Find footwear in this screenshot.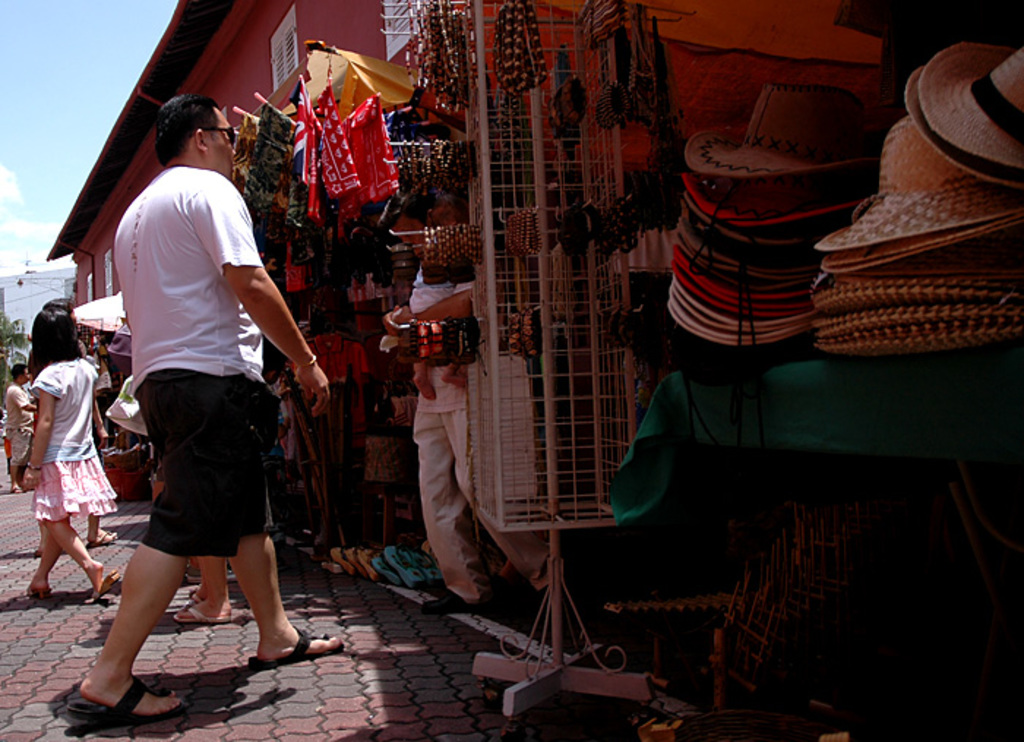
The bounding box for footwear is Rect(426, 588, 471, 612).
